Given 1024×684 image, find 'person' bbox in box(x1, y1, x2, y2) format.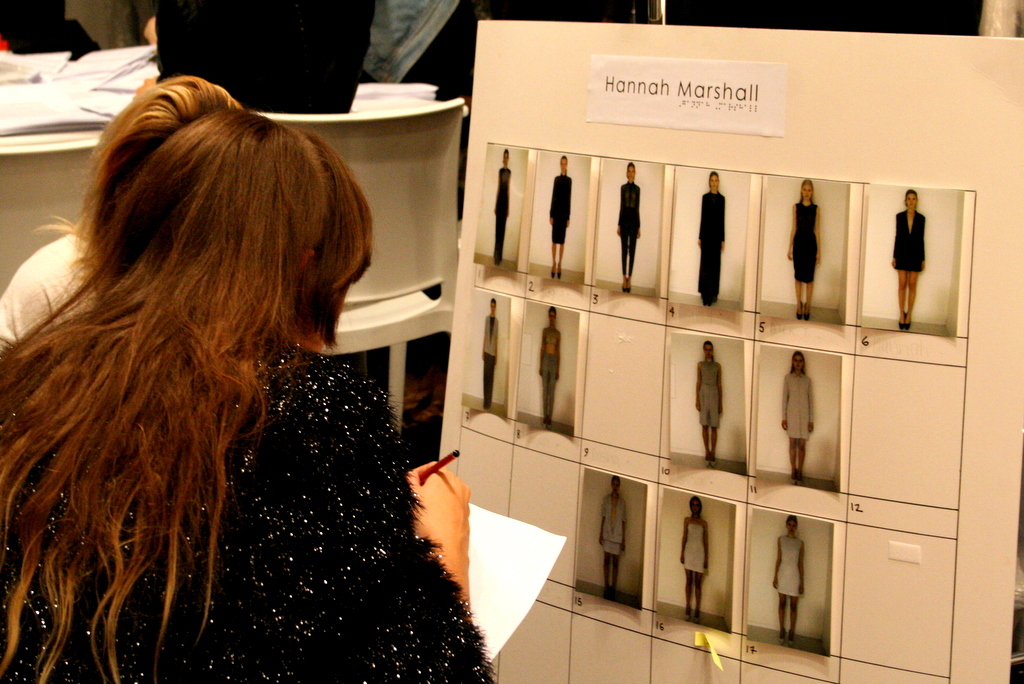
box(615, 162, 642, 290).
